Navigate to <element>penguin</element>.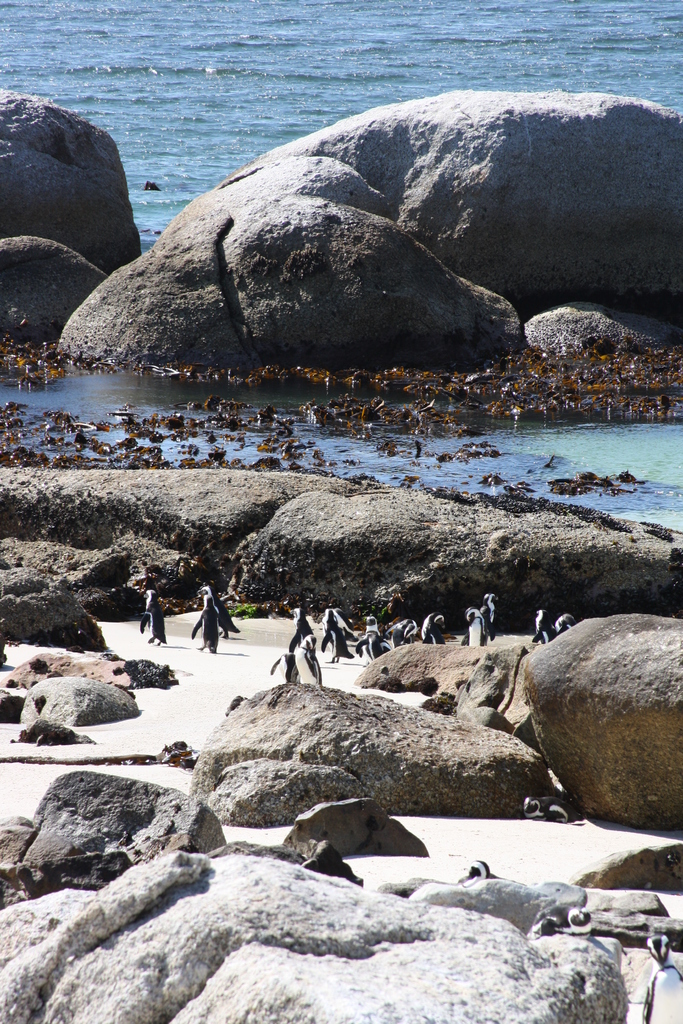
Navigation target: (645, 932, 682, 1023).
